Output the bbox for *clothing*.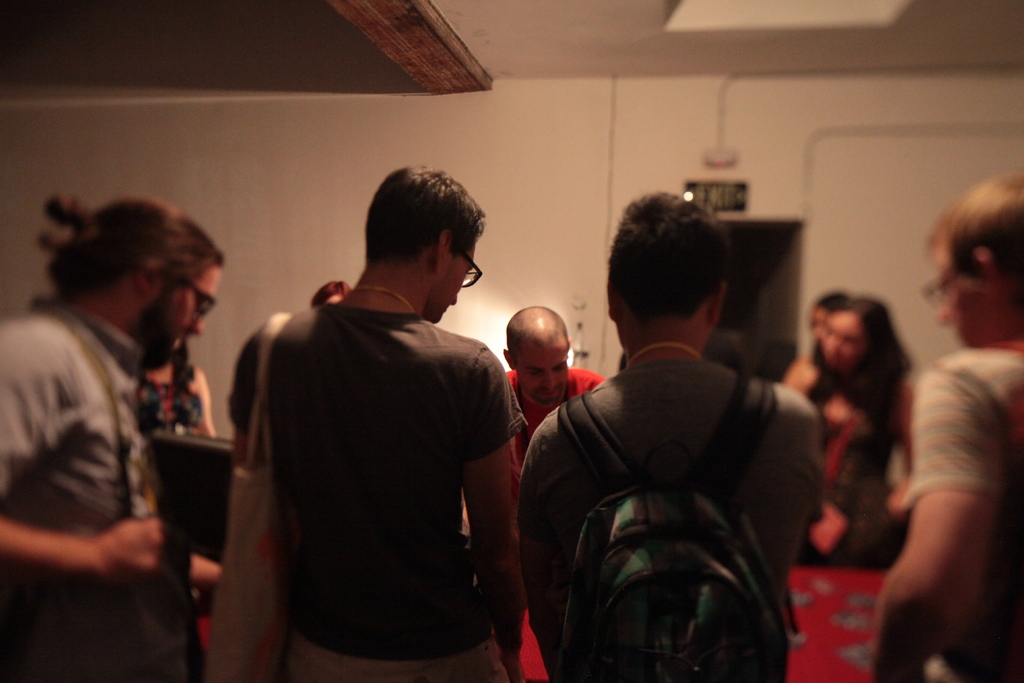
locate(518, 361, 829, 682).
